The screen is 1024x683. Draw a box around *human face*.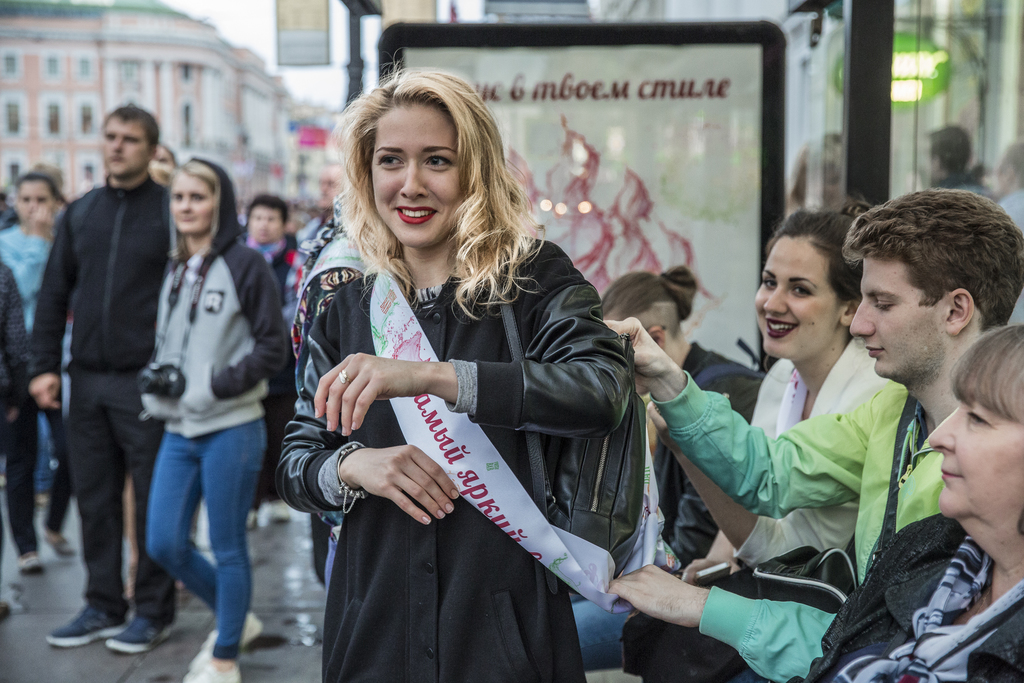
{"x1": 348, "y1": 92, "x2": 490, "y2": 246}.
